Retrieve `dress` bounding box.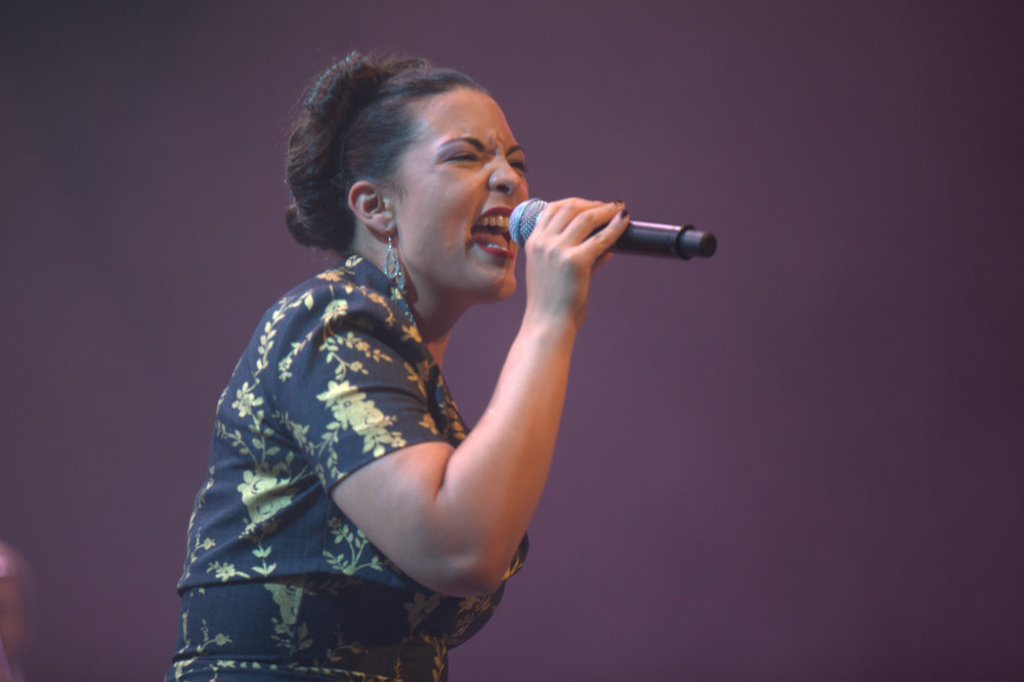
Bounding box: select_region(169, 252, 525, 681).
